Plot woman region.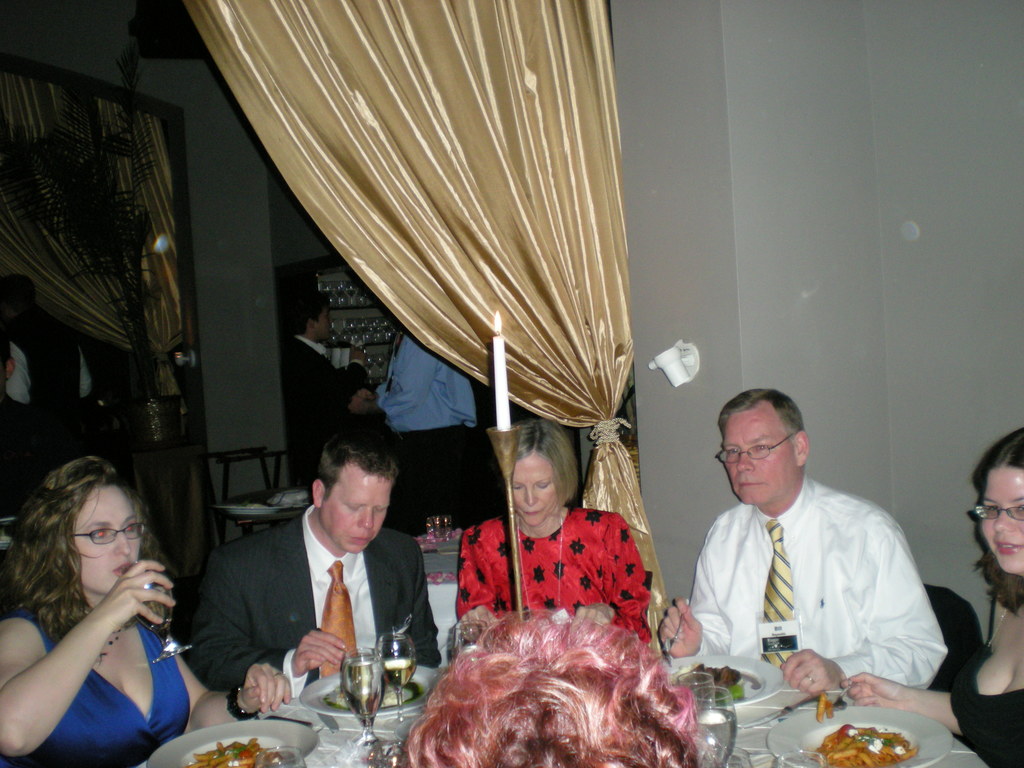
Plotted at region(1, 426, 212, 767).
